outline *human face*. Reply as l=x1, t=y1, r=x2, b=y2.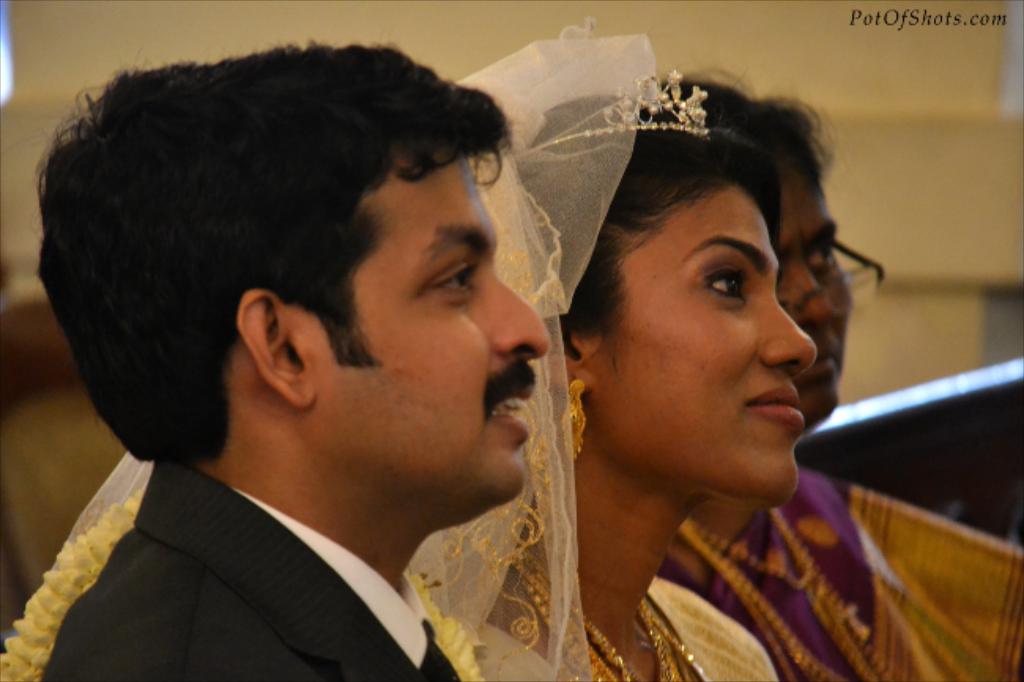
l=770, t=153, r=852, b=421.
